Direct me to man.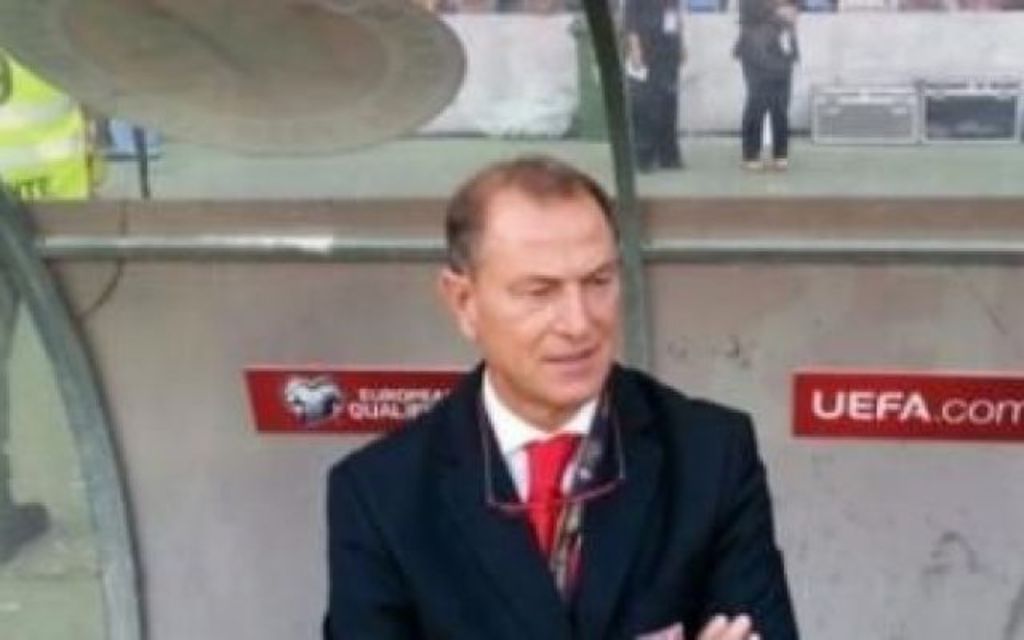
Direction: (x1=741, y1=0, x2=798, y2=166).
